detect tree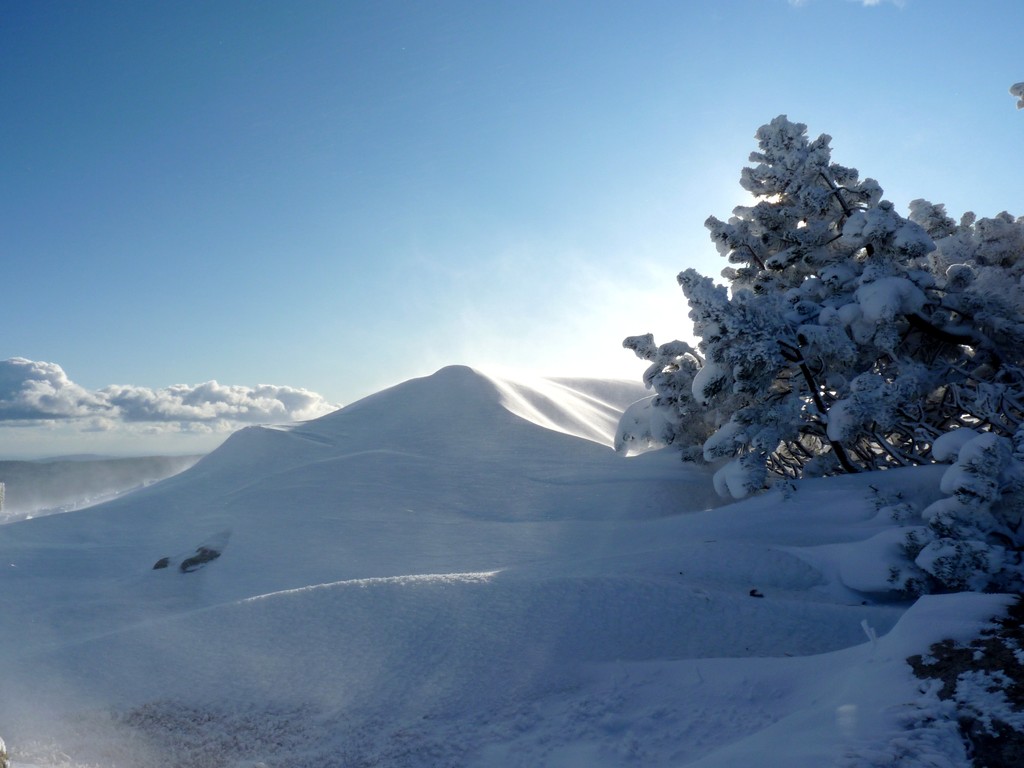
box(611, 113, 1023, 584)
